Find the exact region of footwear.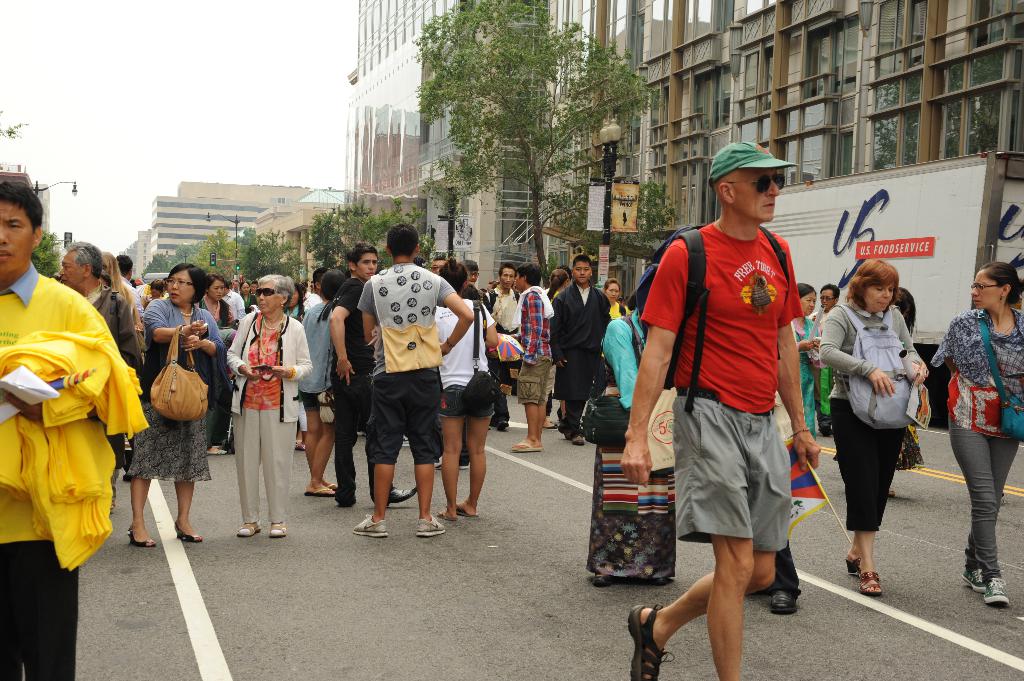
Exact region: 856, 571, 887, 597.
